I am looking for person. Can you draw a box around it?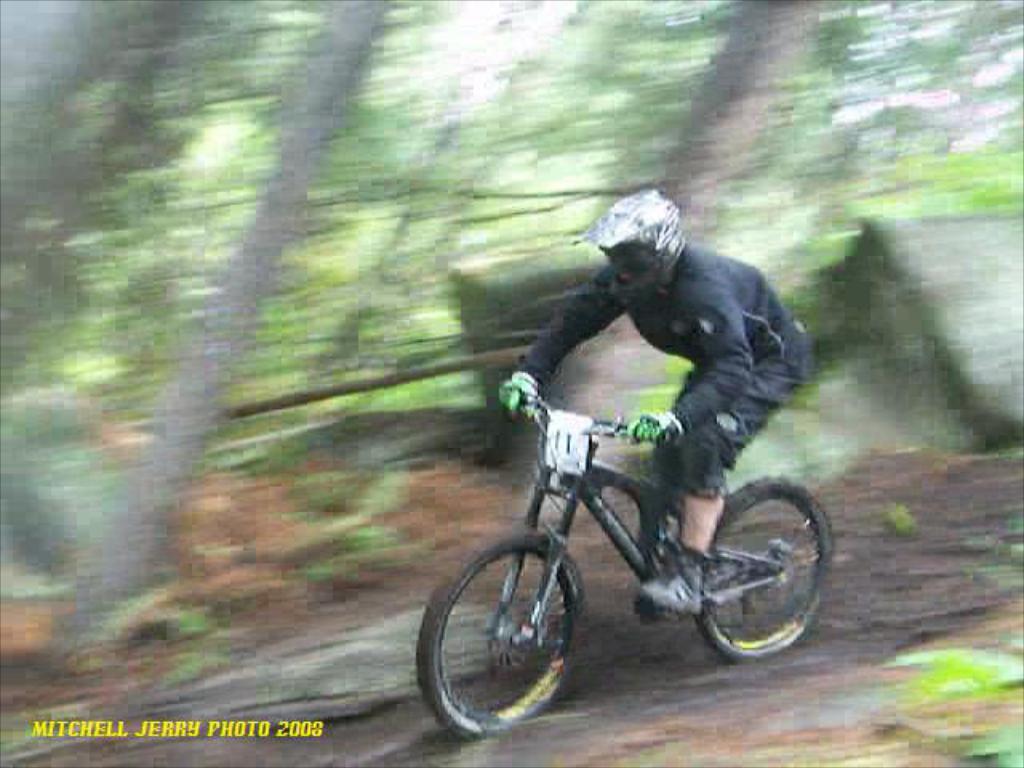
Sure, the bounding box is bbox=[470, 210, 810, 642].
